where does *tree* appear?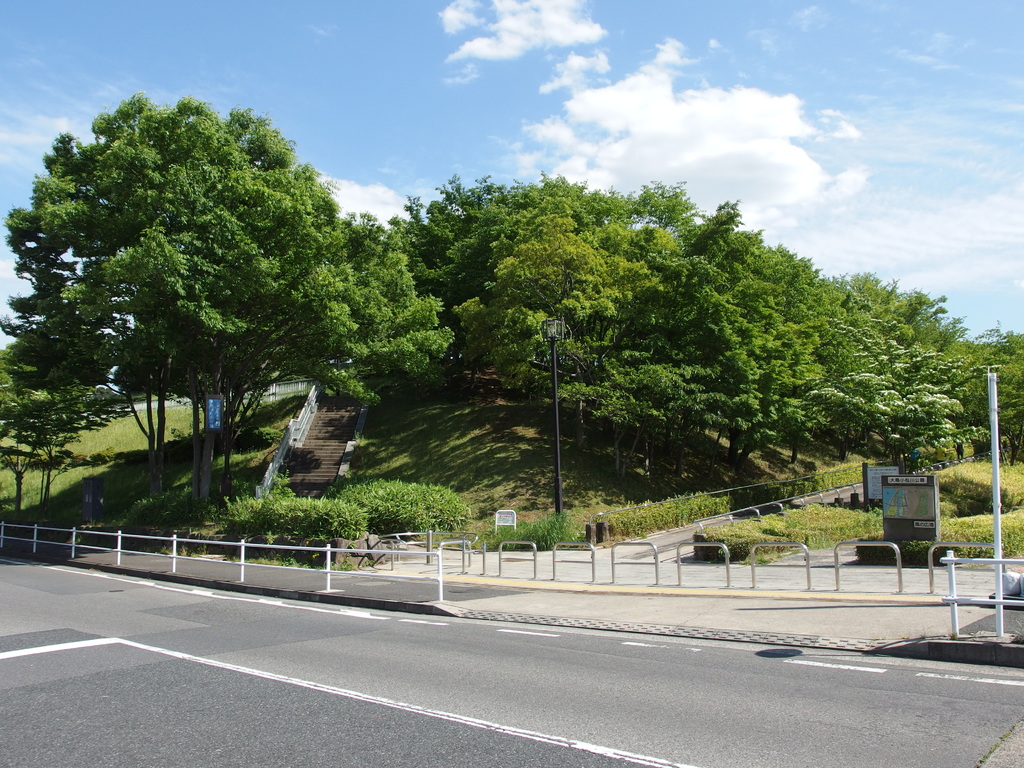
Appears at rect(810, 324, 967, 477).
